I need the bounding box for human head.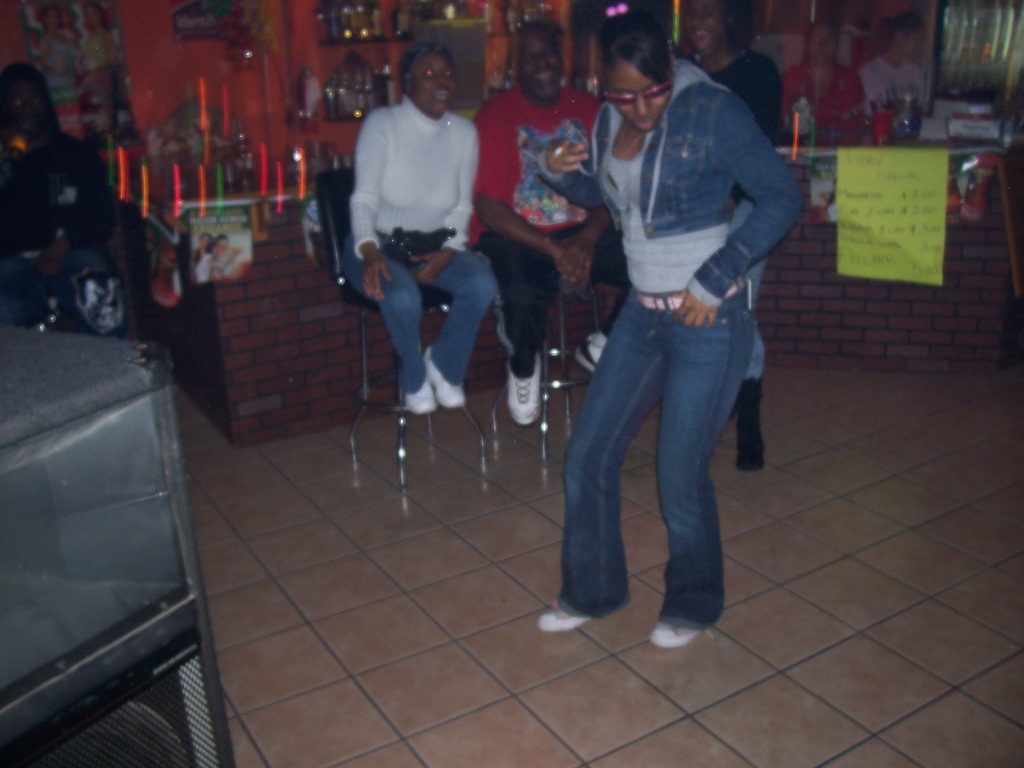
Here it is: 600, 30, 687, 123.
